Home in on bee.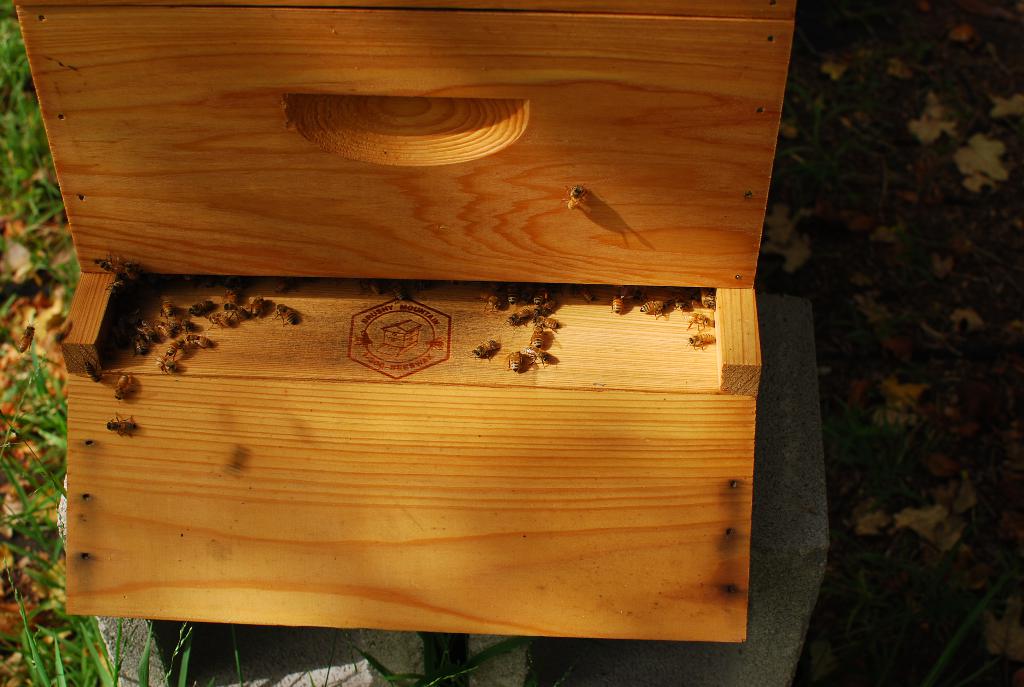
Homed in at <region>671, 290, 686, 313</region>.
